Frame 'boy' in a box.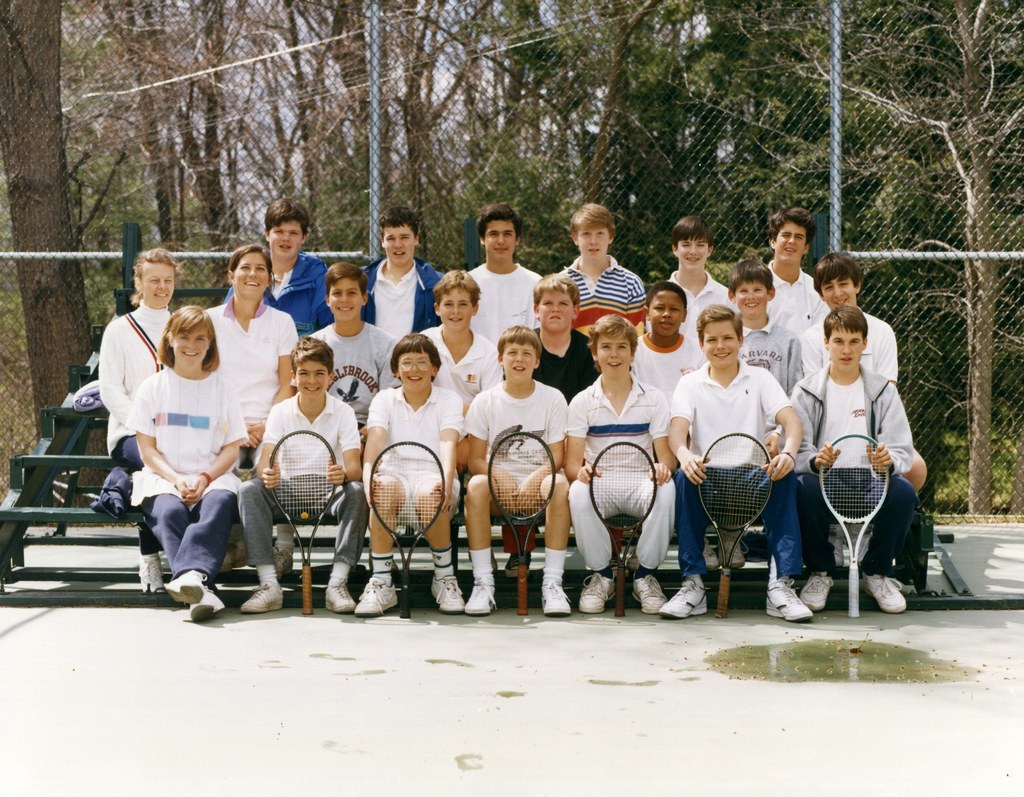
(649,216,736,341).
